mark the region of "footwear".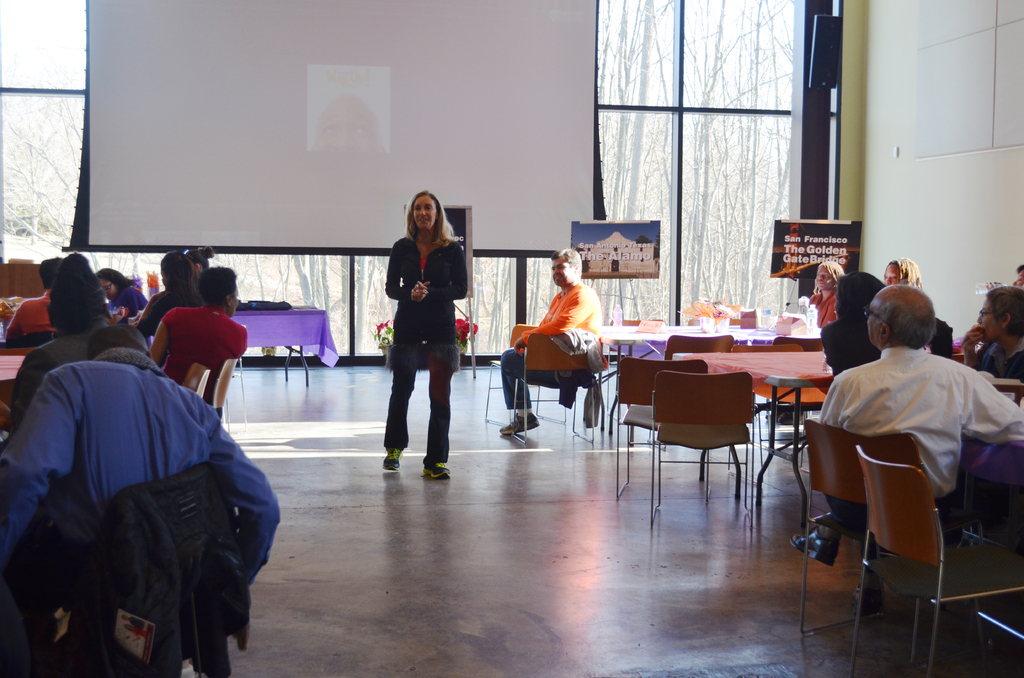
Region: (497,411,538,433).
